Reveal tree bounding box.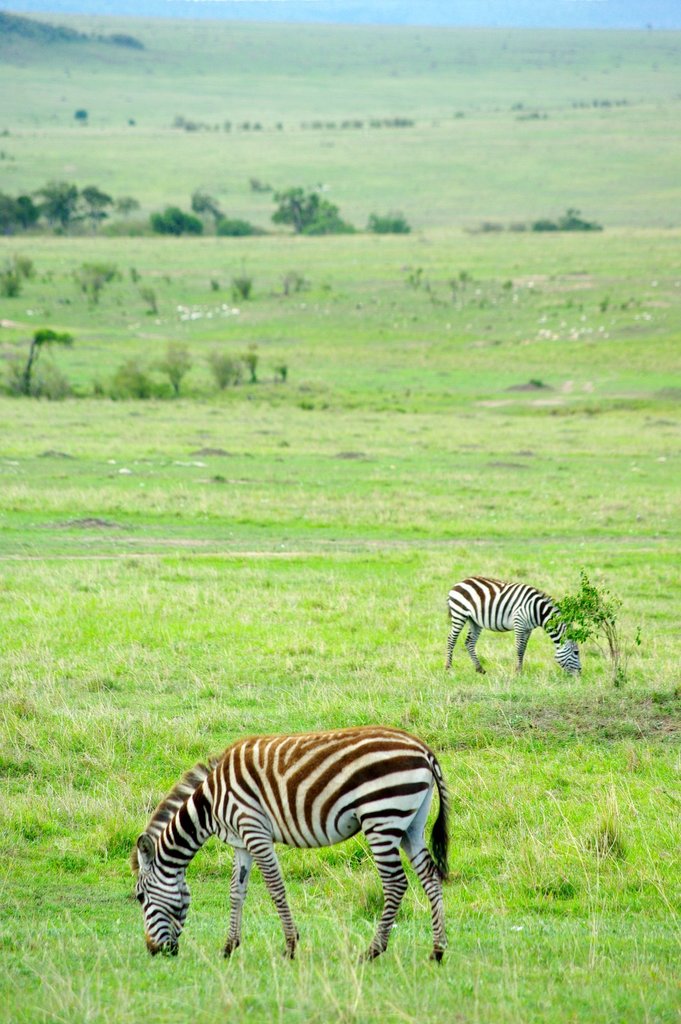
Revealed: {"left": 276, "top": 193, "right": 355, "bottom": 234}.
